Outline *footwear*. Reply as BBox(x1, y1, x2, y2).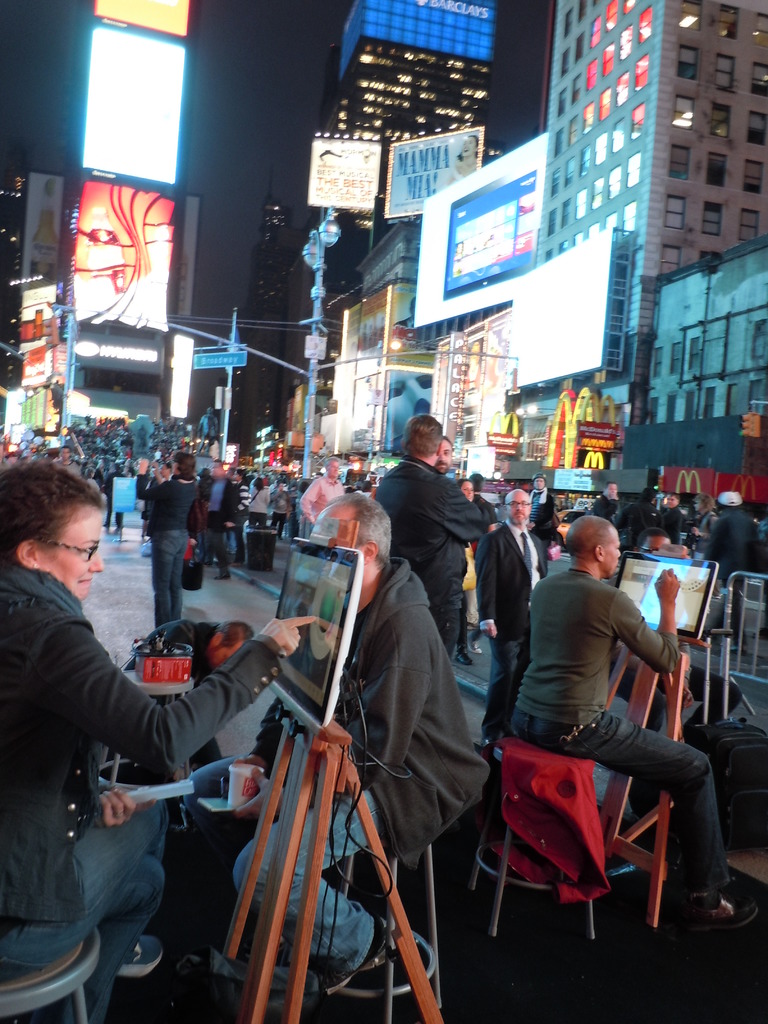
BBox(661, 900, 764, 930).
